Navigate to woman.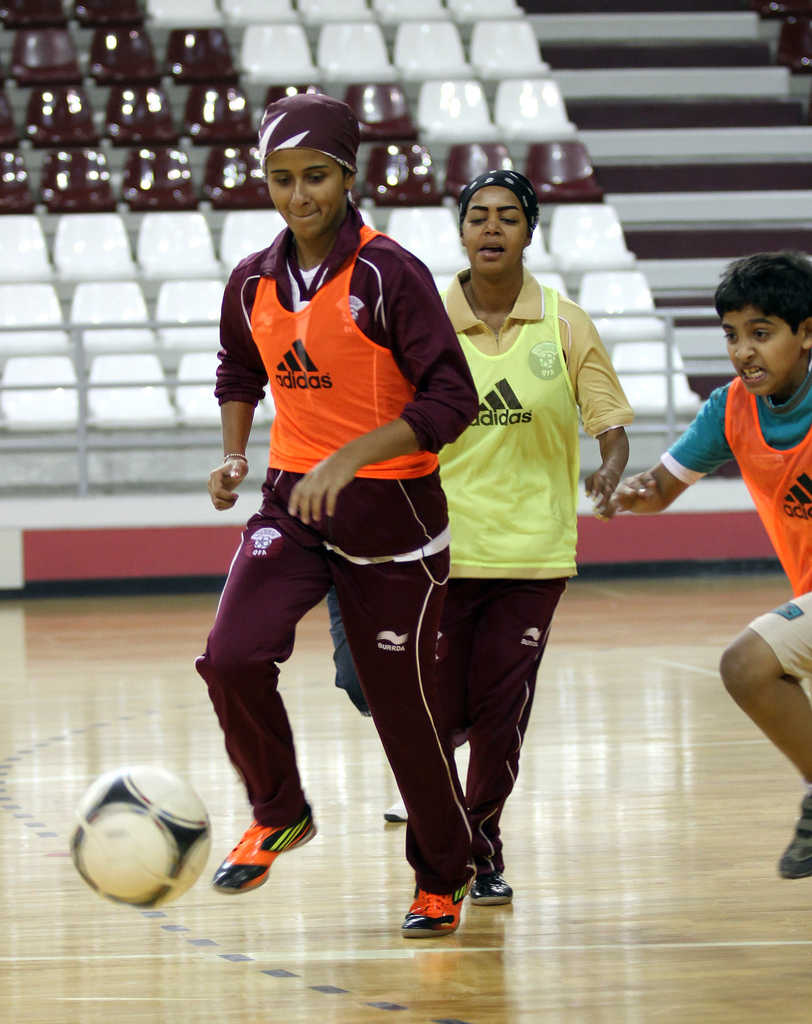
Navigation target: x1=401, y1=172, x2=635, y2=902.
